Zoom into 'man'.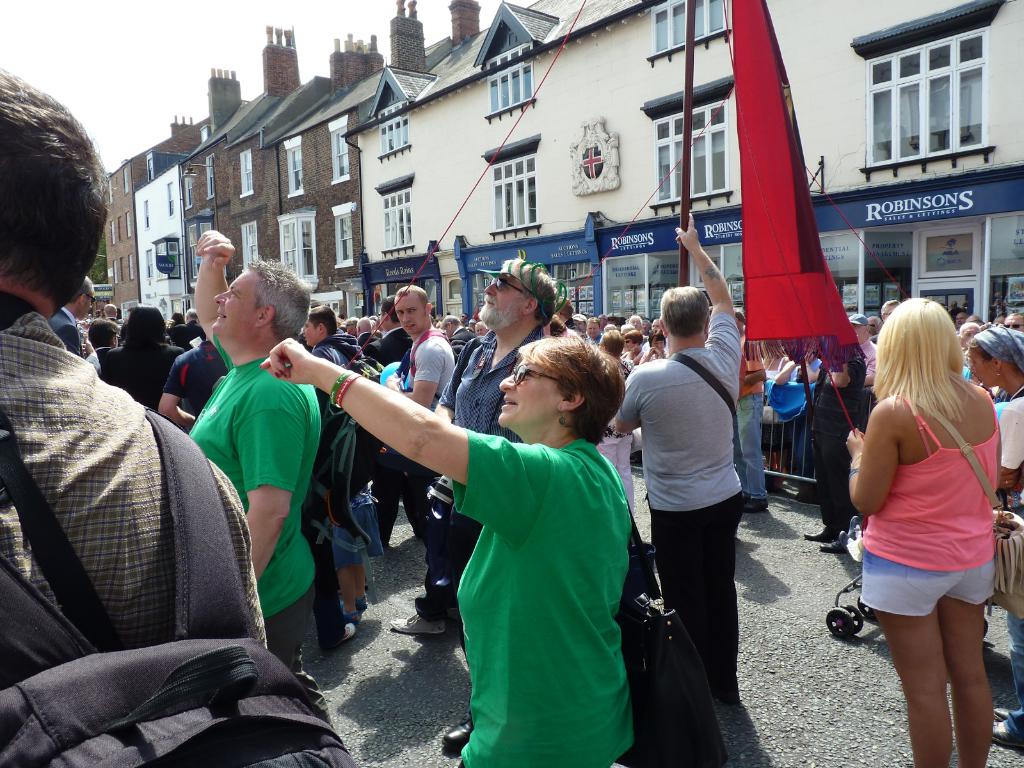
Zoom target: 47/275/95/360.
